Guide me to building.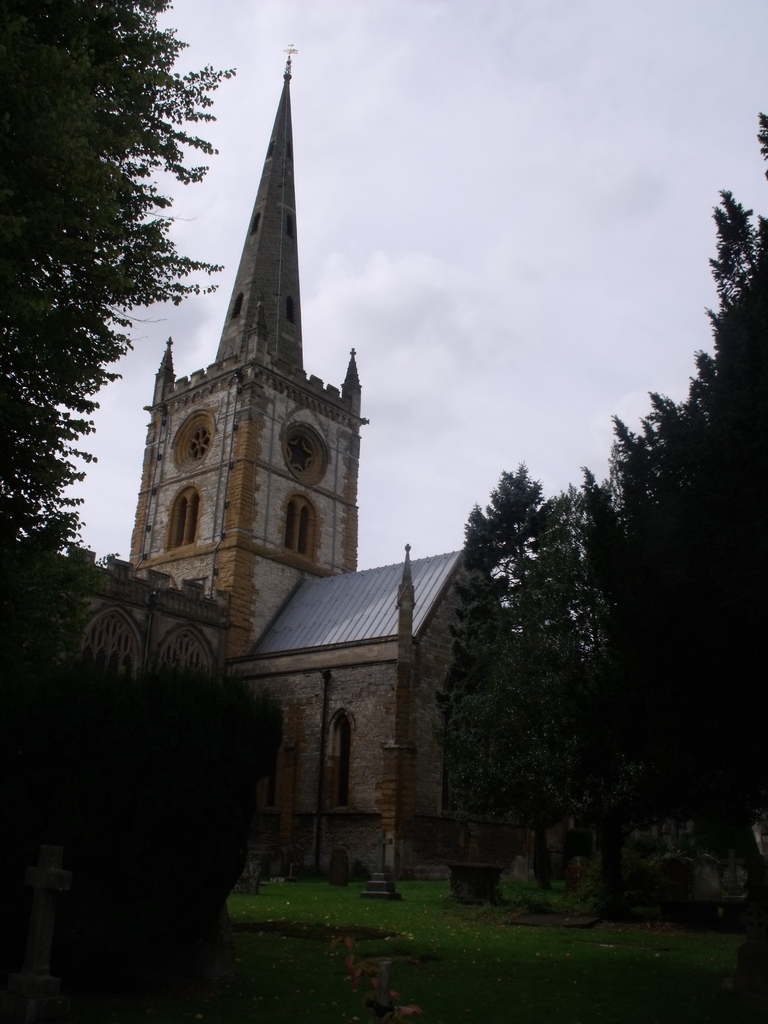
Guidance: BBox(0, 45, 621, 885).
